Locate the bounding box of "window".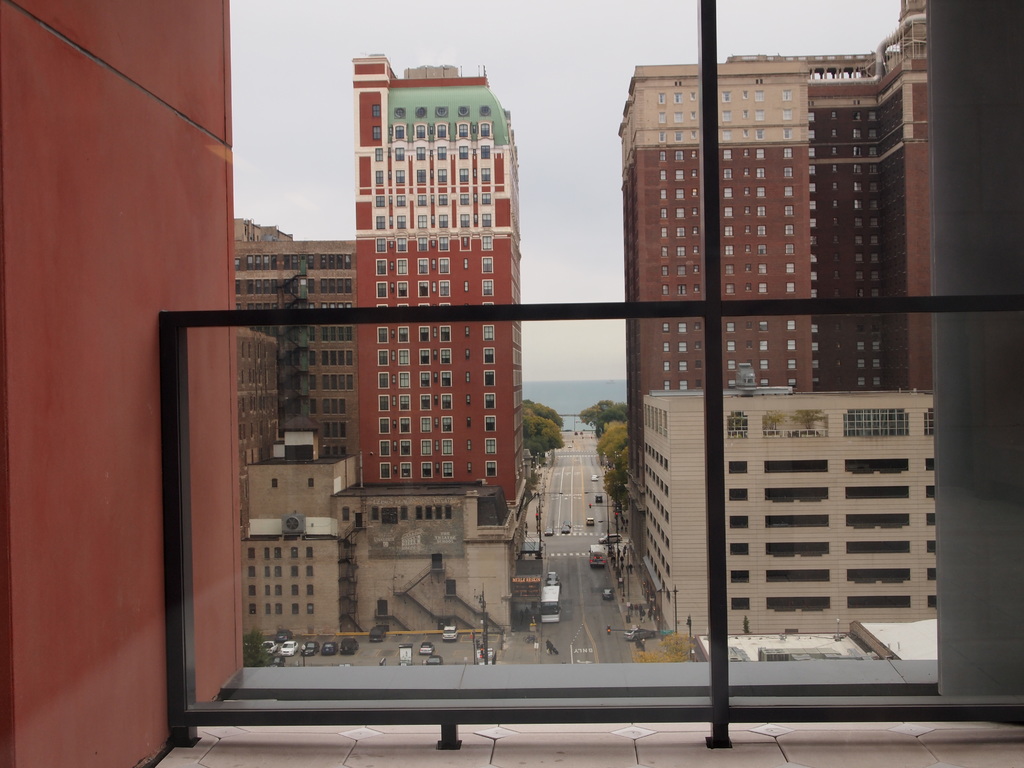
Bounding box: x1=677, y1=225, x2=684, y2=237.
